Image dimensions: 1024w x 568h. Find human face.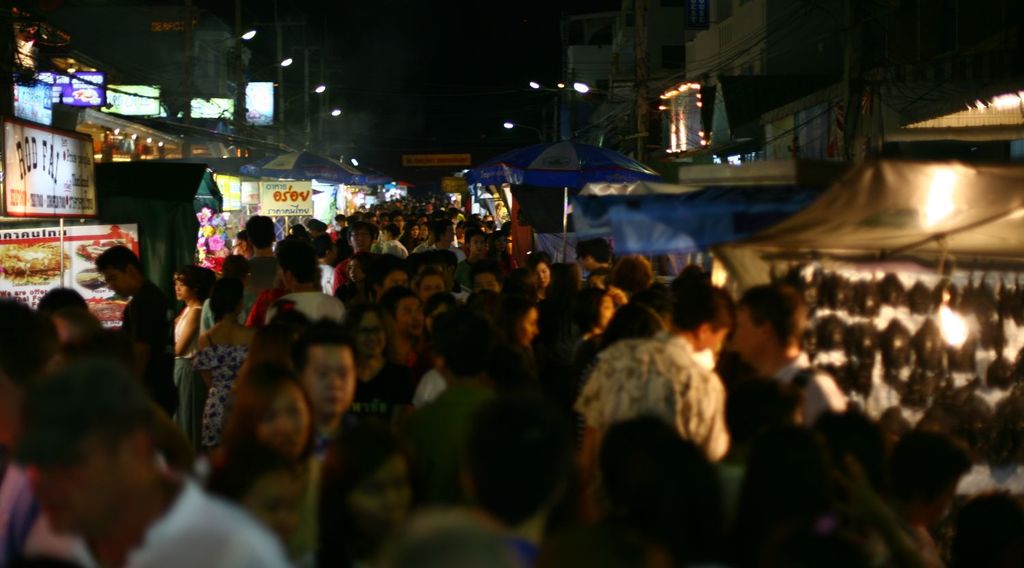
<box>530,262,550,286</box>.
